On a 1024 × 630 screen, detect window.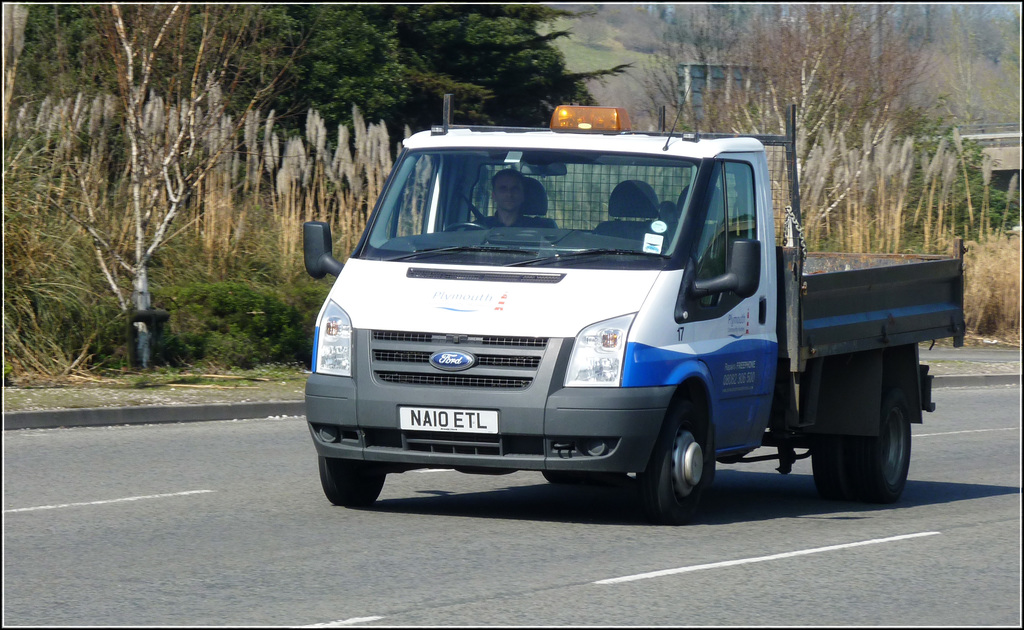
<region>675, 156, 758, 323</region>.
